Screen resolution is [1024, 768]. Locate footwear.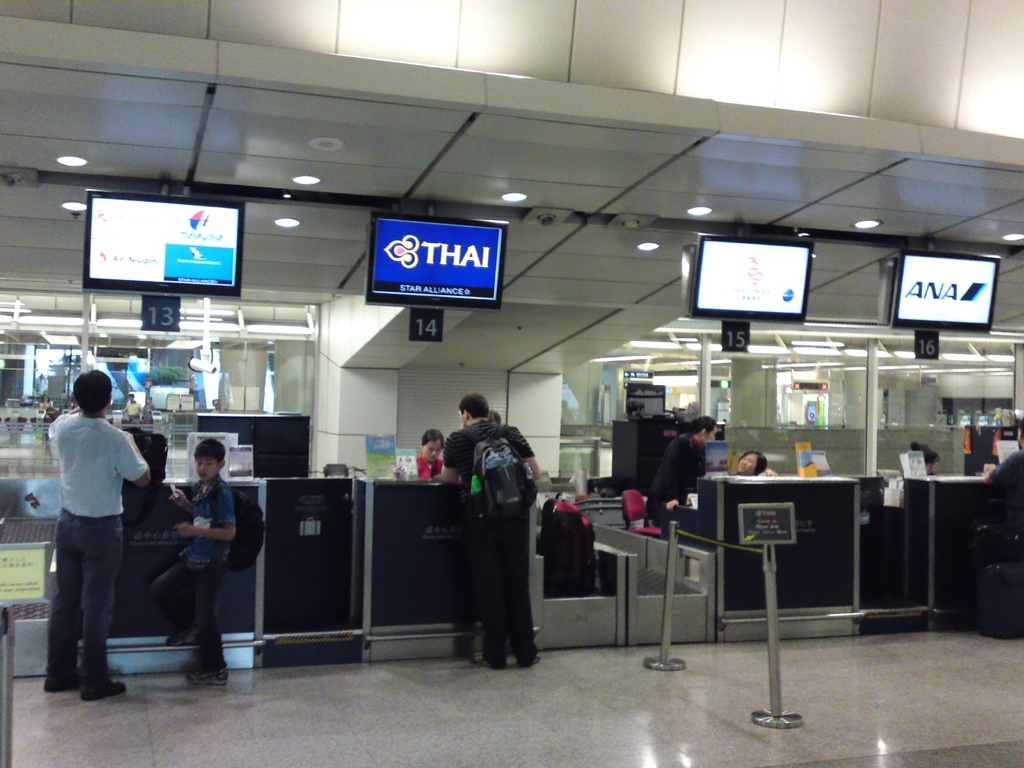
188, 662, 232, 685.
